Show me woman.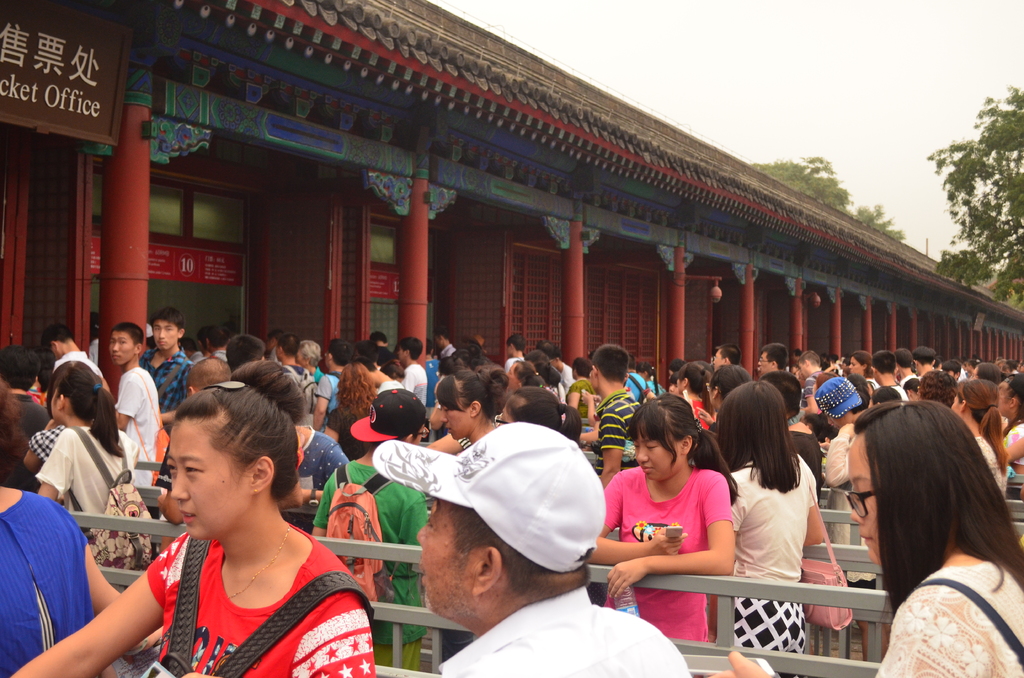
woman is here: bbox(589, 396, 717, 648).
